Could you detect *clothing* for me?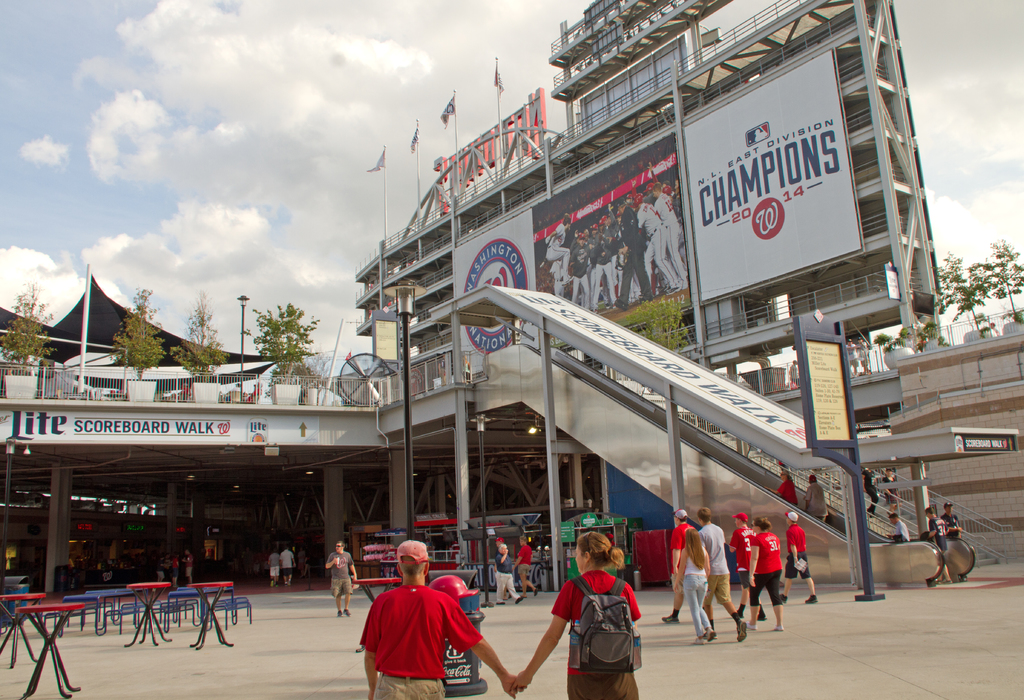
Detection result: x1=639, y1=211, x2=685, y2=293.
